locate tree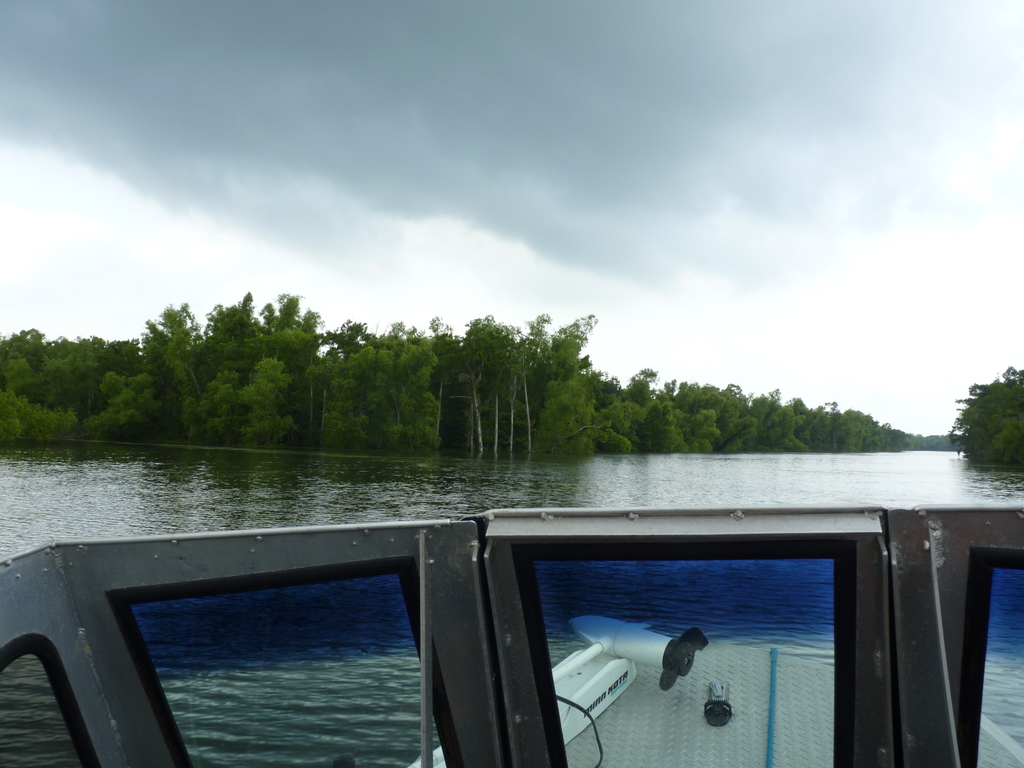
{"left": 946, "top": 364, "right": 1023, "bottom": 466}
